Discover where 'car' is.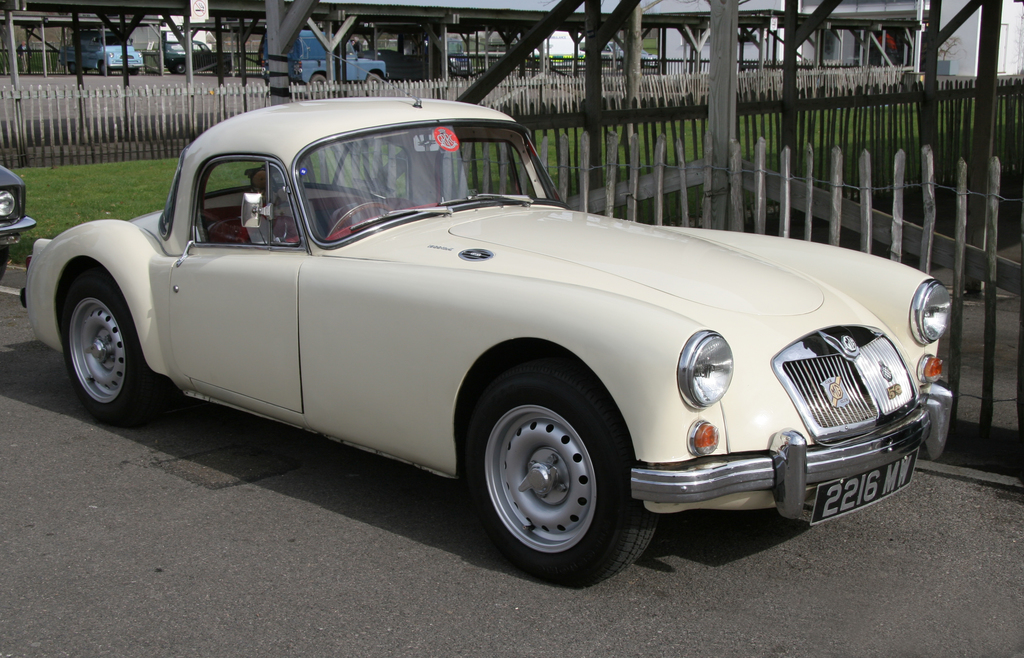
Discovered at bbox=[1, 160, 34, 274].
